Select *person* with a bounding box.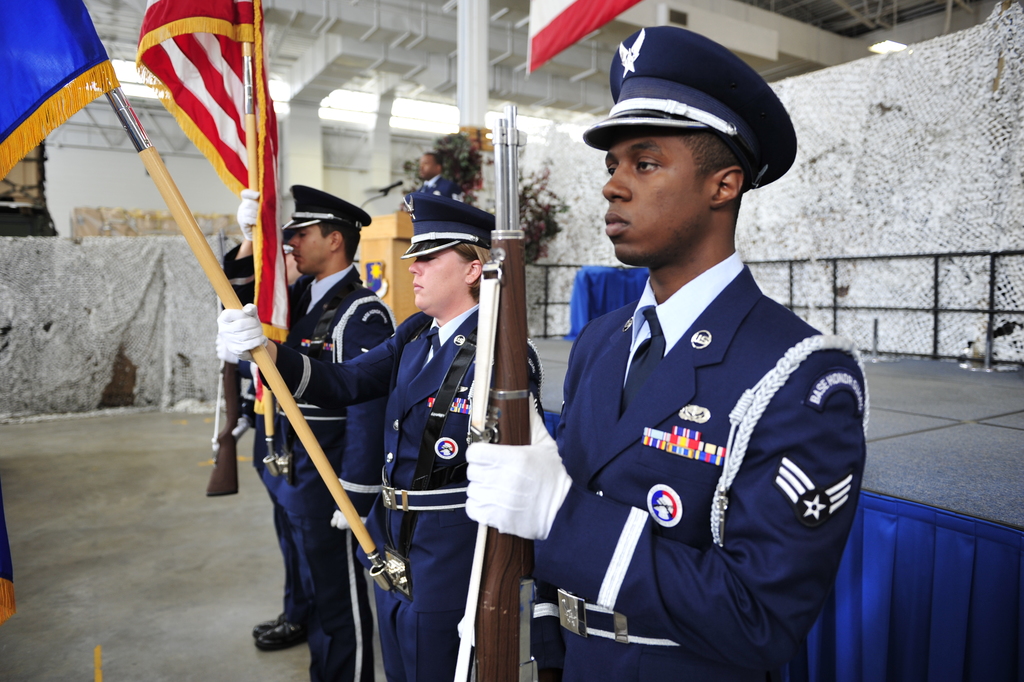
region(222, 186, 393, 681).
